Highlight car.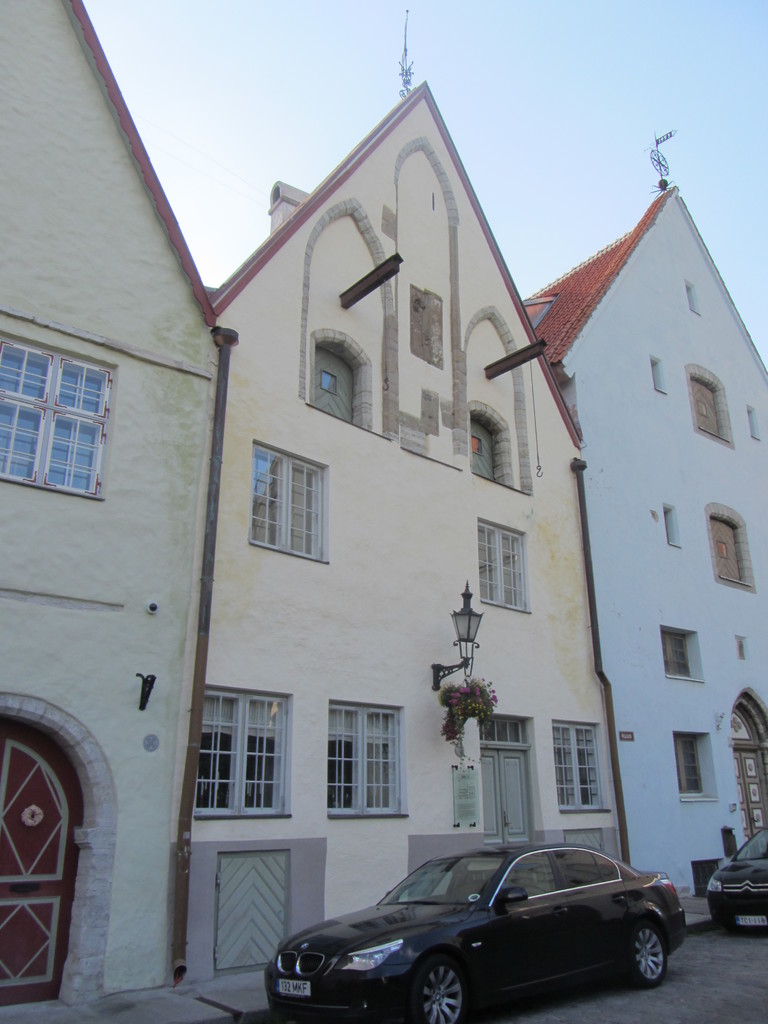
Highlighted region: x1=269 y1=848 x2=688 y2=1018.
